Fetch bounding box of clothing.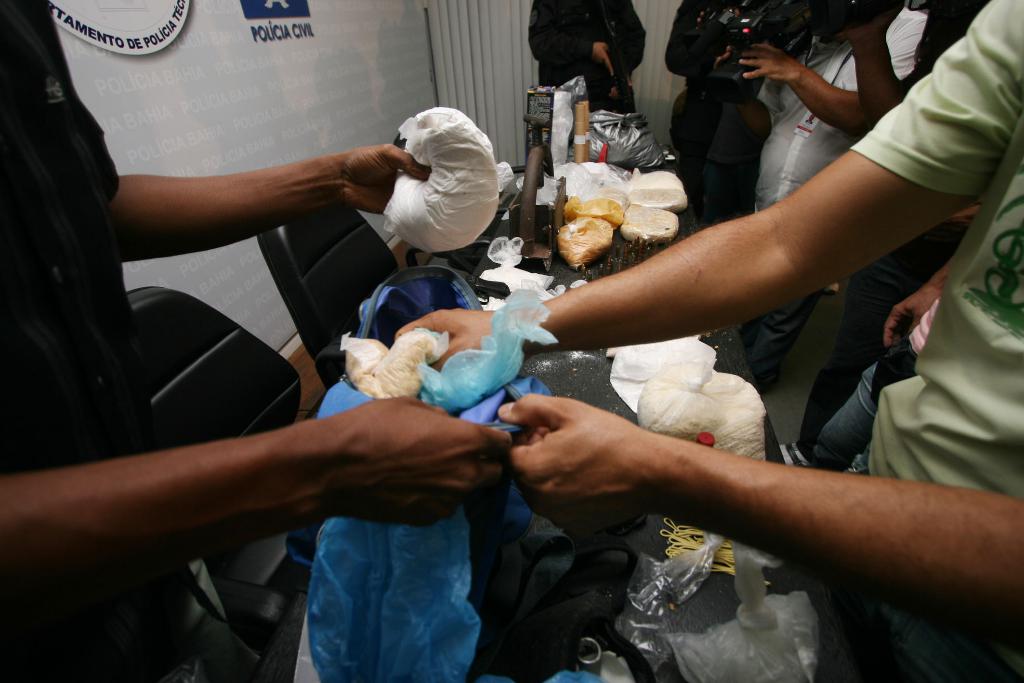
Bbox: Rect(0, 0, 177, 682).
